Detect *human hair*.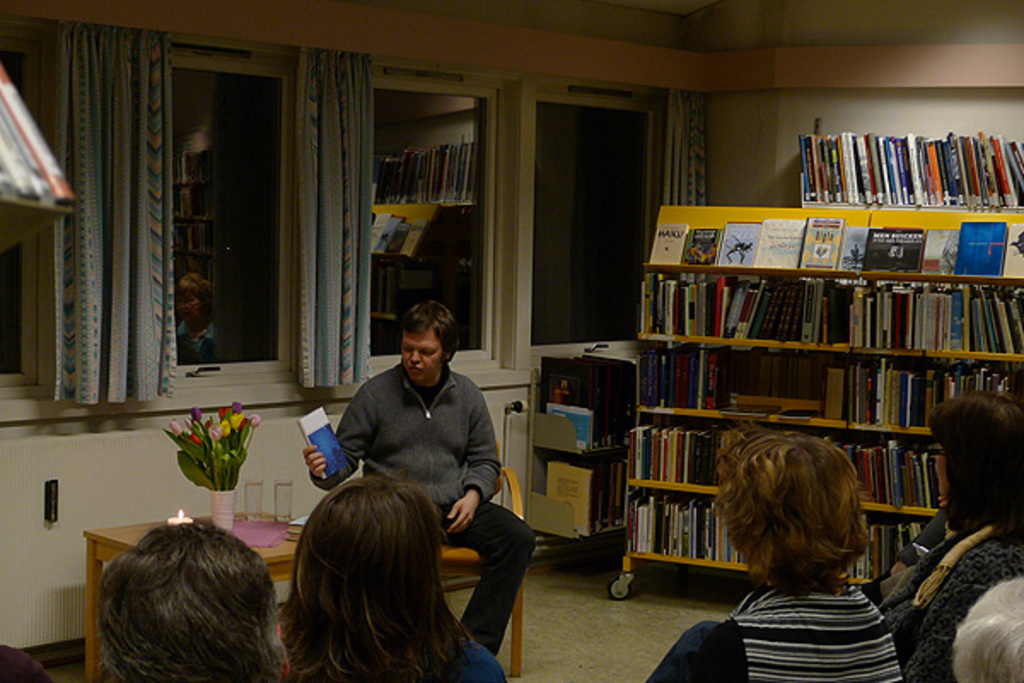
Detected at {"x1": 273, "y1": 451, "x2": 469, "y2": 682}.
